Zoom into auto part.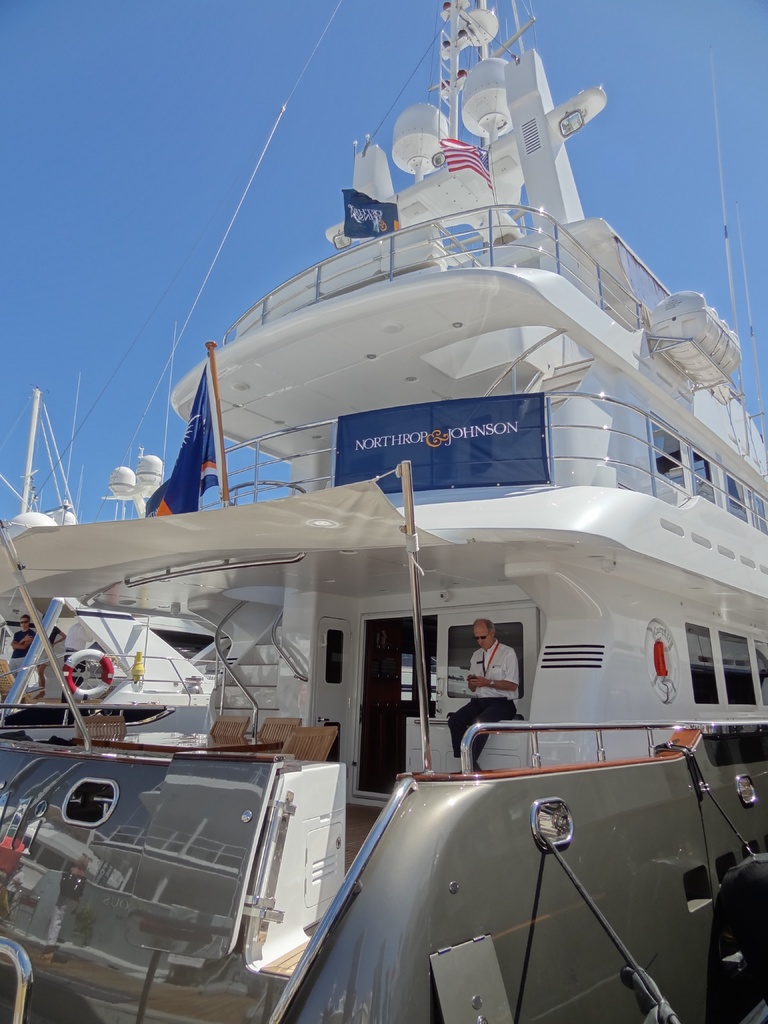
Zoom target: box(143, 379, 767, 533).
